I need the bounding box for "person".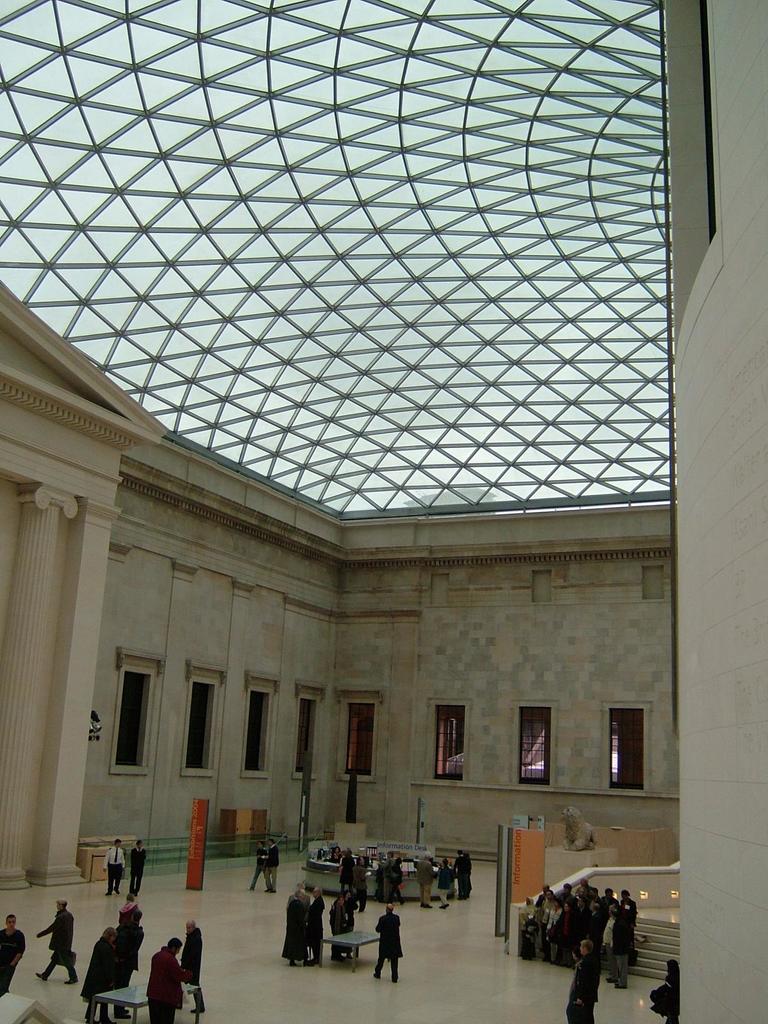
Here it is: 567/950/585/1000.
